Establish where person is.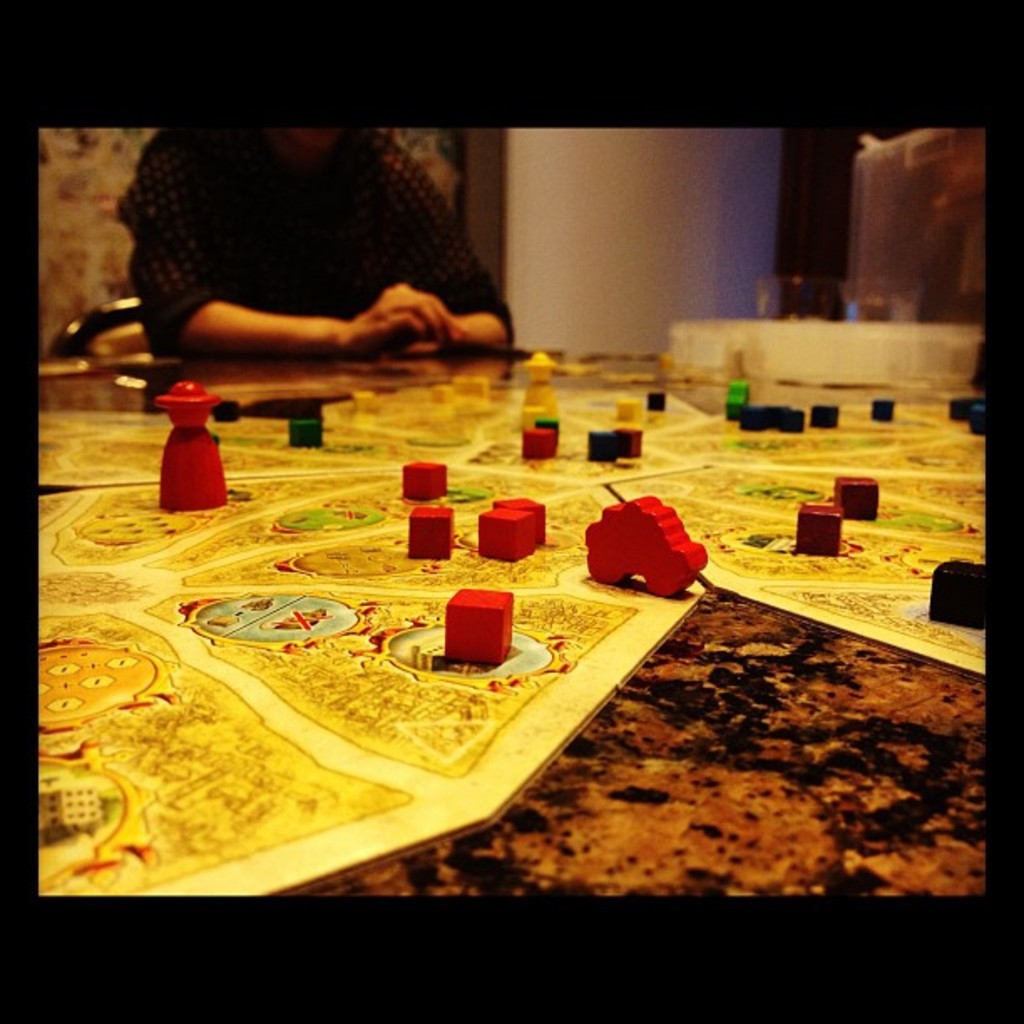
Established at 110:172:529:383.
